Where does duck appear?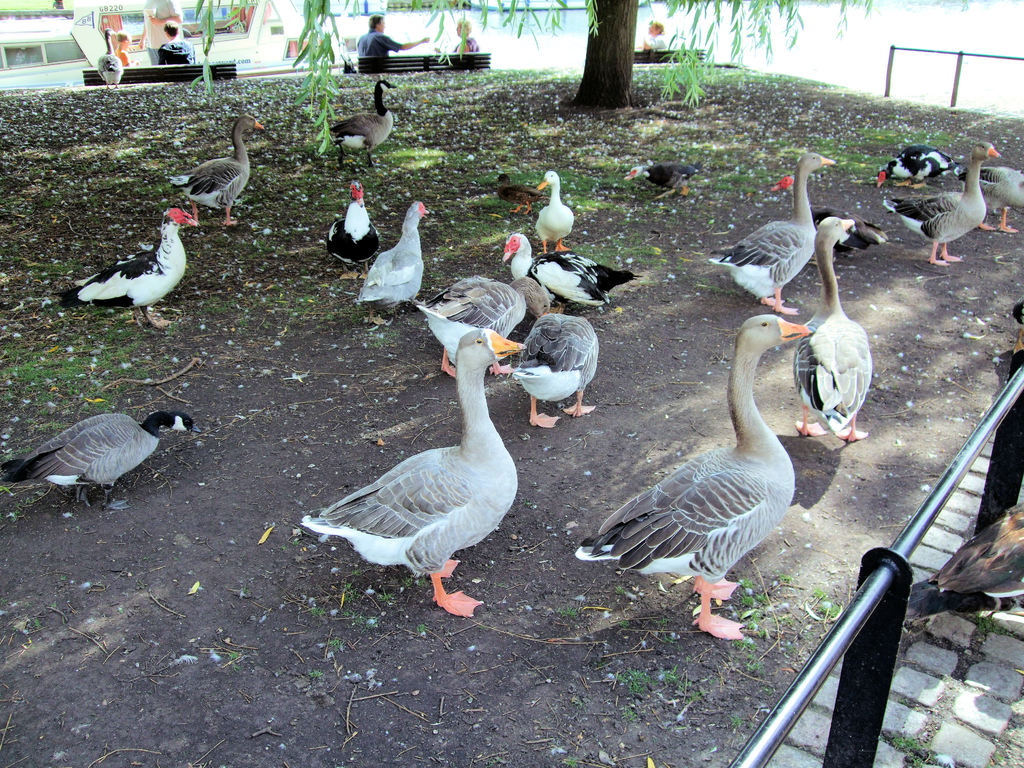
Appears at 900:125:1013:258.
